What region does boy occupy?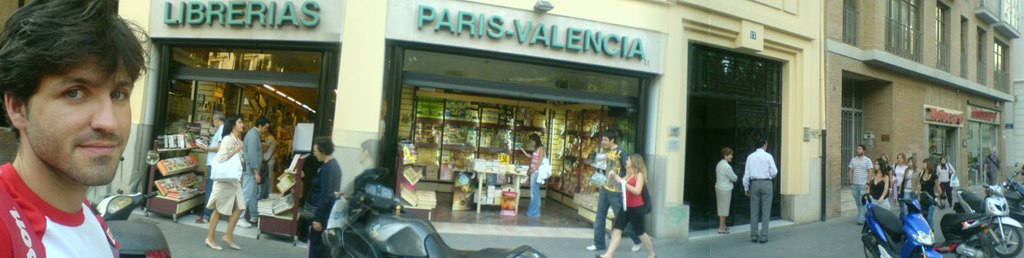
select_region(850, 143, 875, 231).
